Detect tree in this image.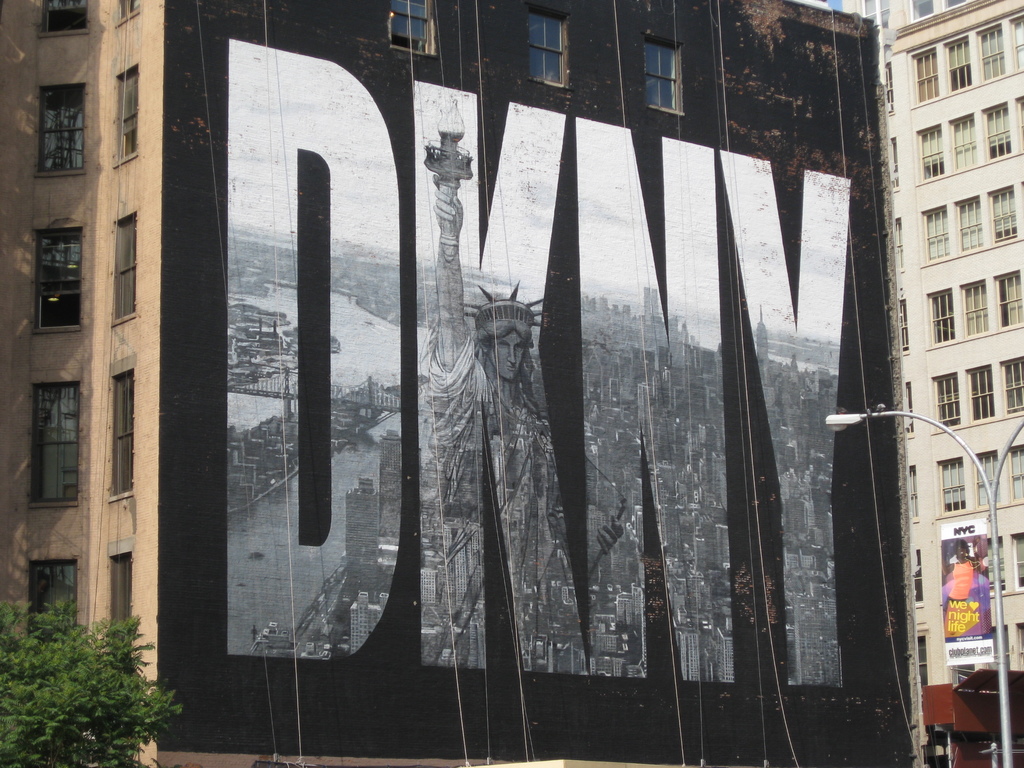
Detection: box=[5, 612, 173, 745].
